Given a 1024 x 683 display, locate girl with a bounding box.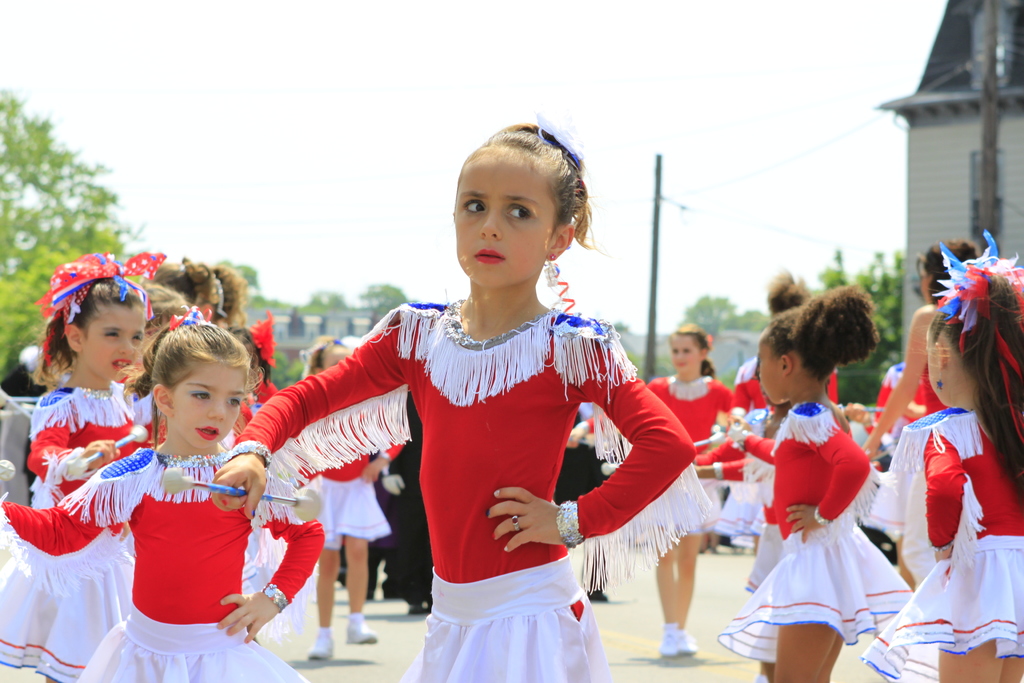
Located: x1=721, y1=284, x2=915, y2=682.
